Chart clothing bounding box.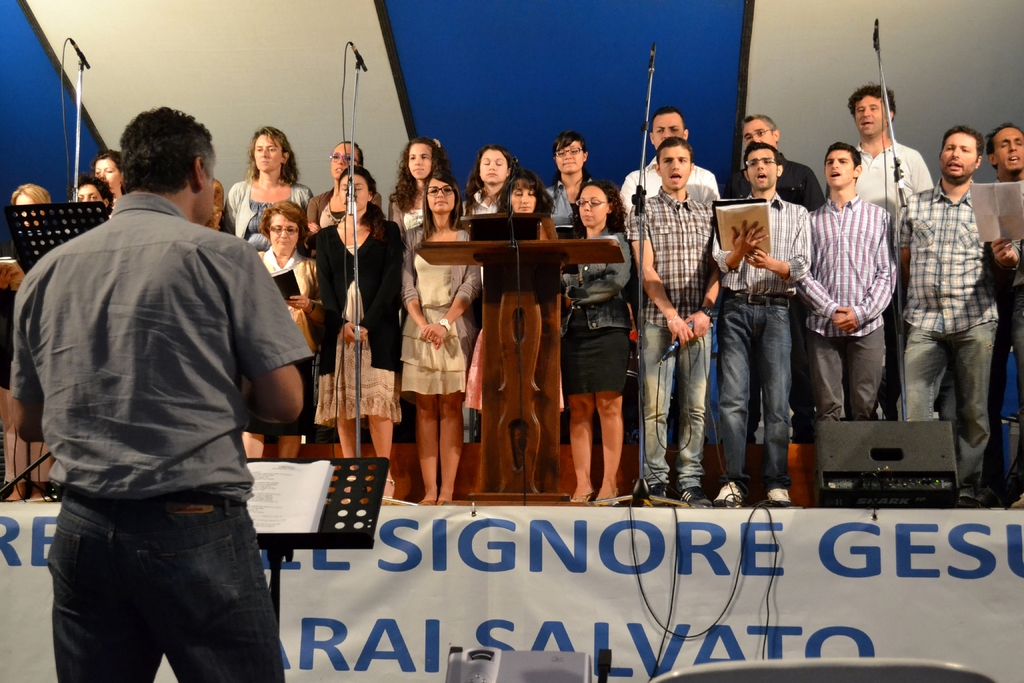
Charted: [902,95,1007,465].
